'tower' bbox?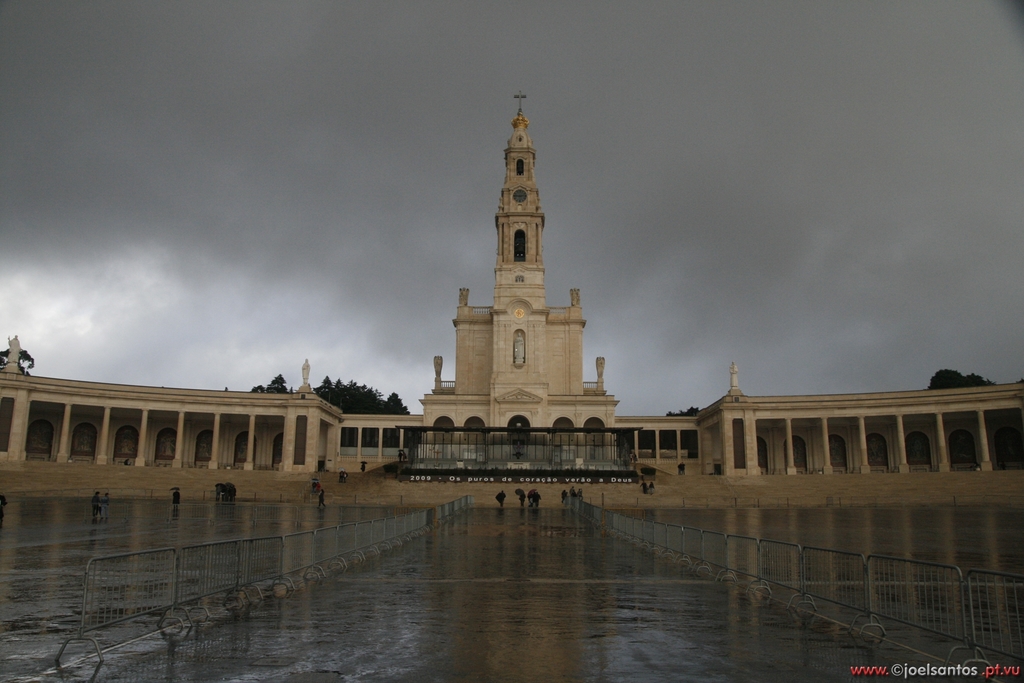
detection(413, 84, 627, 441)
